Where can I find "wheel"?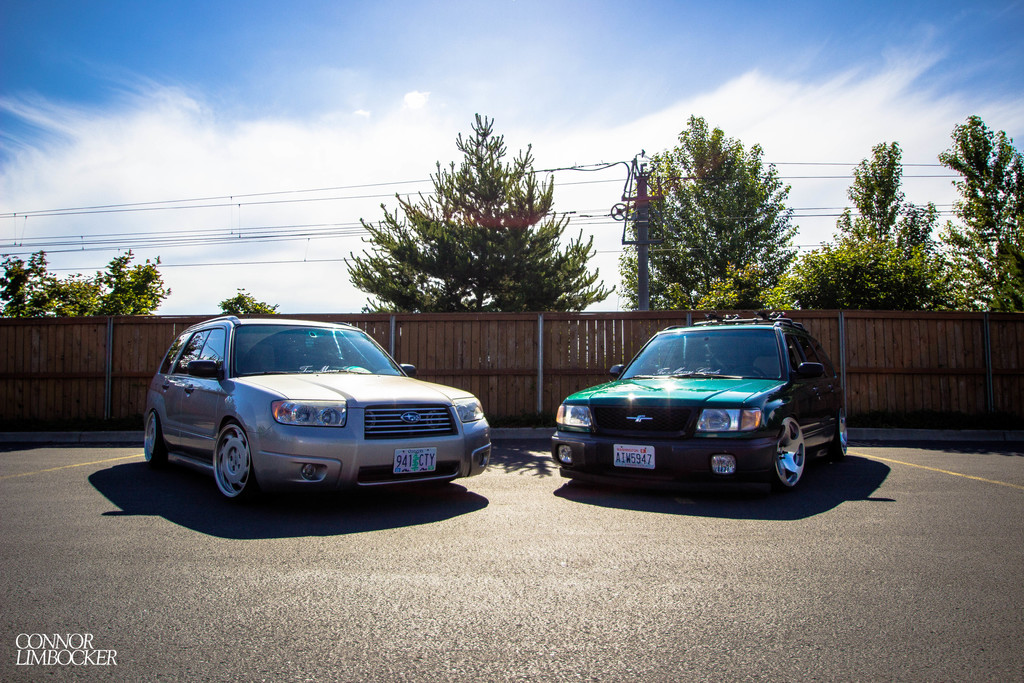
You can find it at bbox=[837, 404, 851, 459].
